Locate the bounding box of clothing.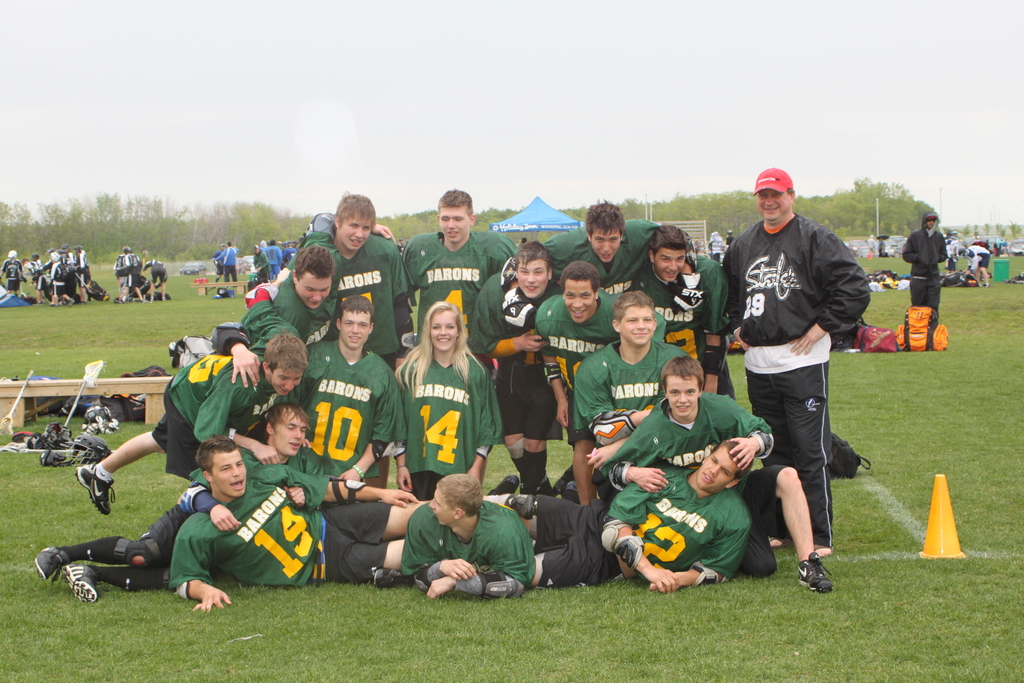
Bounding box: <bbox>140, 441, 342, 576</bbox>.
